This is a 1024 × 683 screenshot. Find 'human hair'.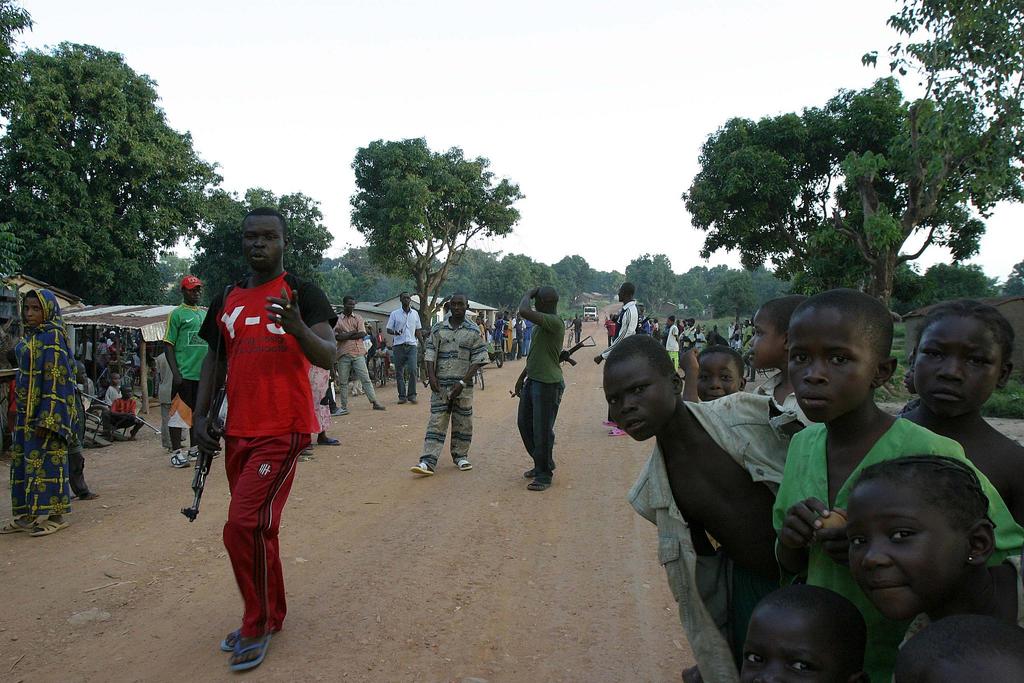
Bounding box: [241,202,288,240].
